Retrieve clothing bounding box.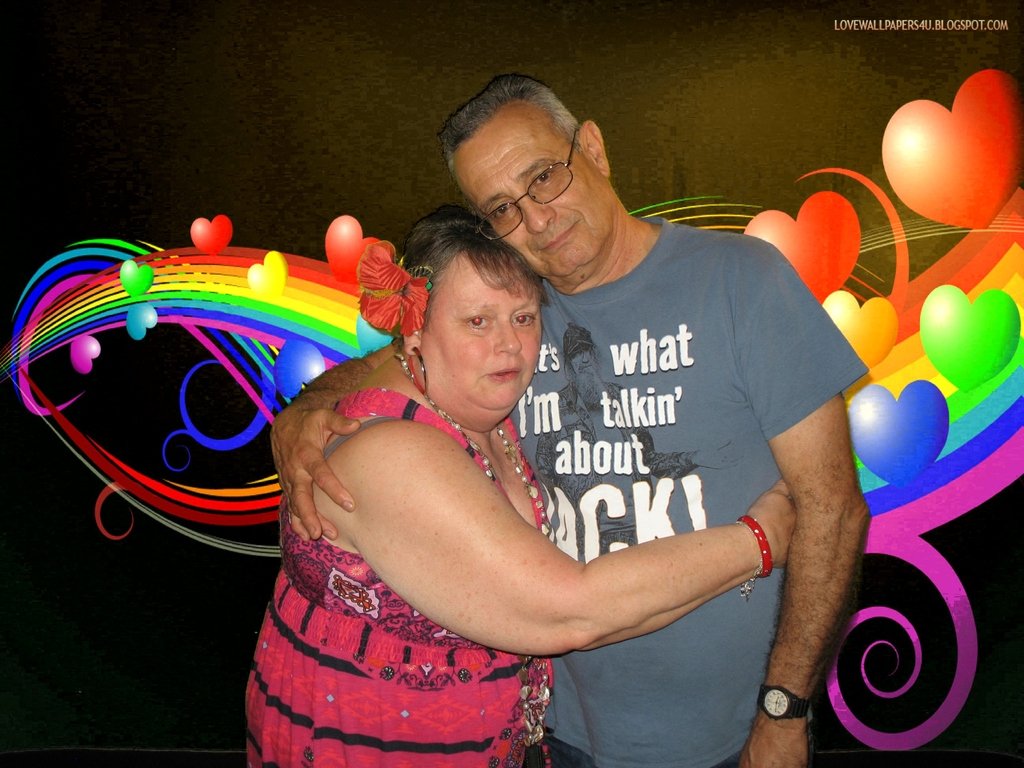
Bounding box: [left=426, top=181, right=837, bottom=704].
